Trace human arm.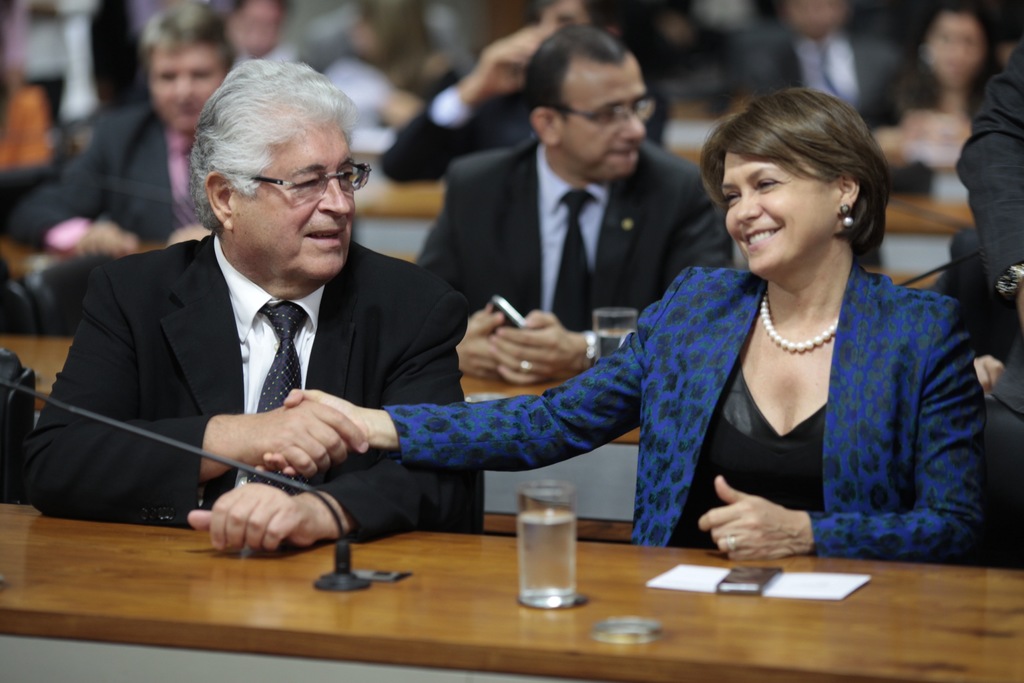
Traced to bbox(176, 314, 470, 572).
